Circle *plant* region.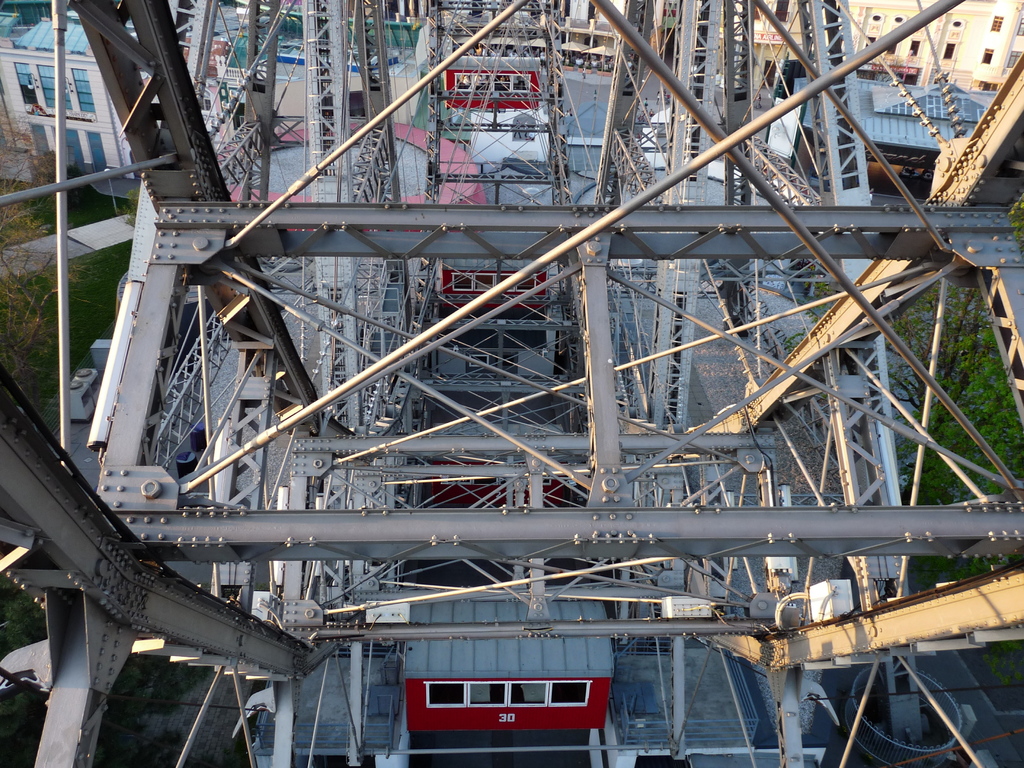
Region: (left=121, top=653, right=221, bottom=725).
